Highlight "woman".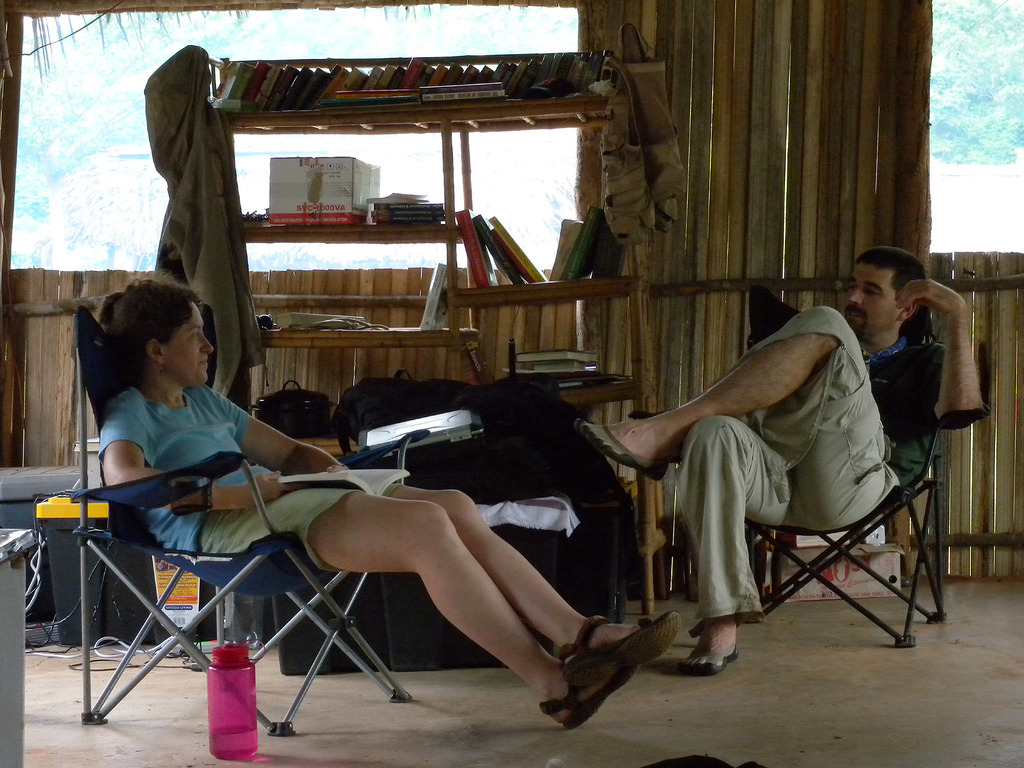
Highlighted region: x1=93 y1=273 x2=681 y2=726.
